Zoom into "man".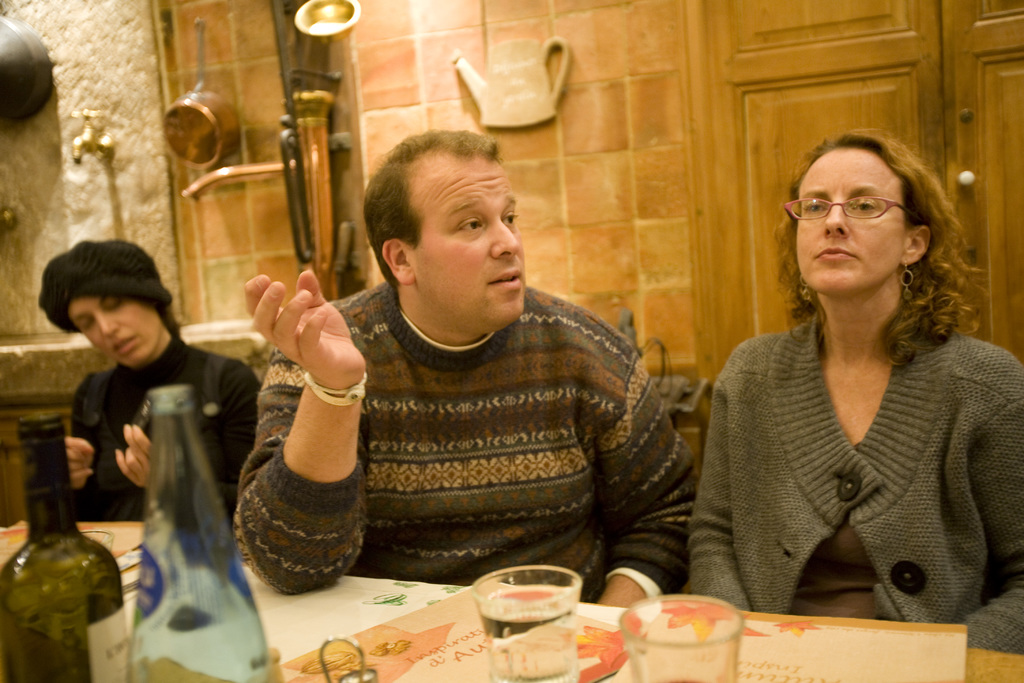
Zoom target: (left=232, top=130, right=700, bottom=595).
